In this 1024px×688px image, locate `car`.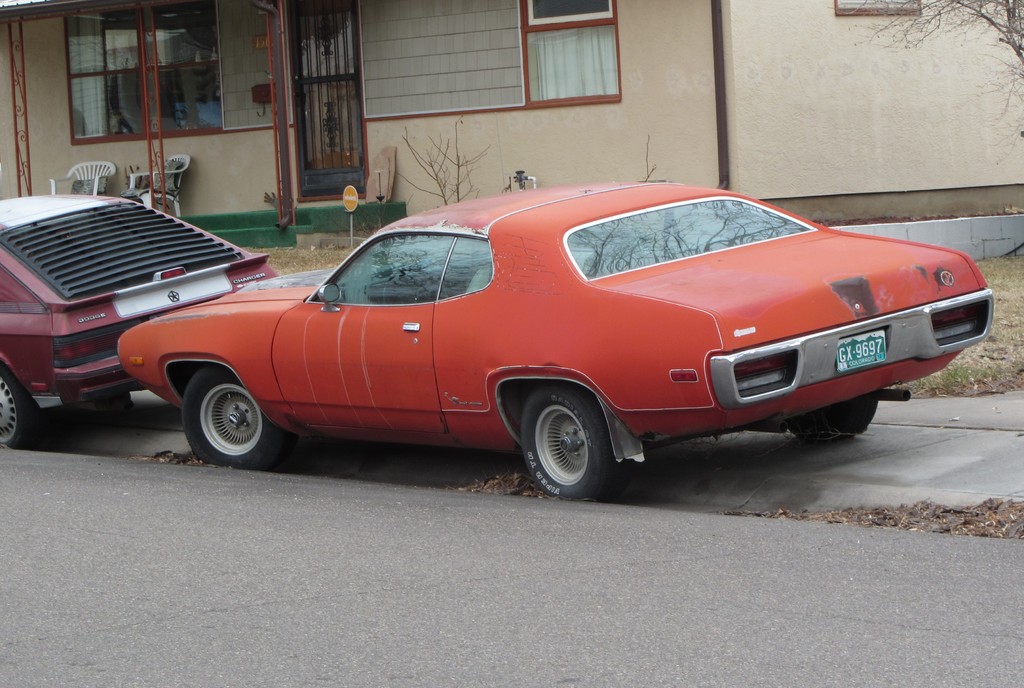
Bounding box: (left=116, top=186, right=996, bottom=500).
